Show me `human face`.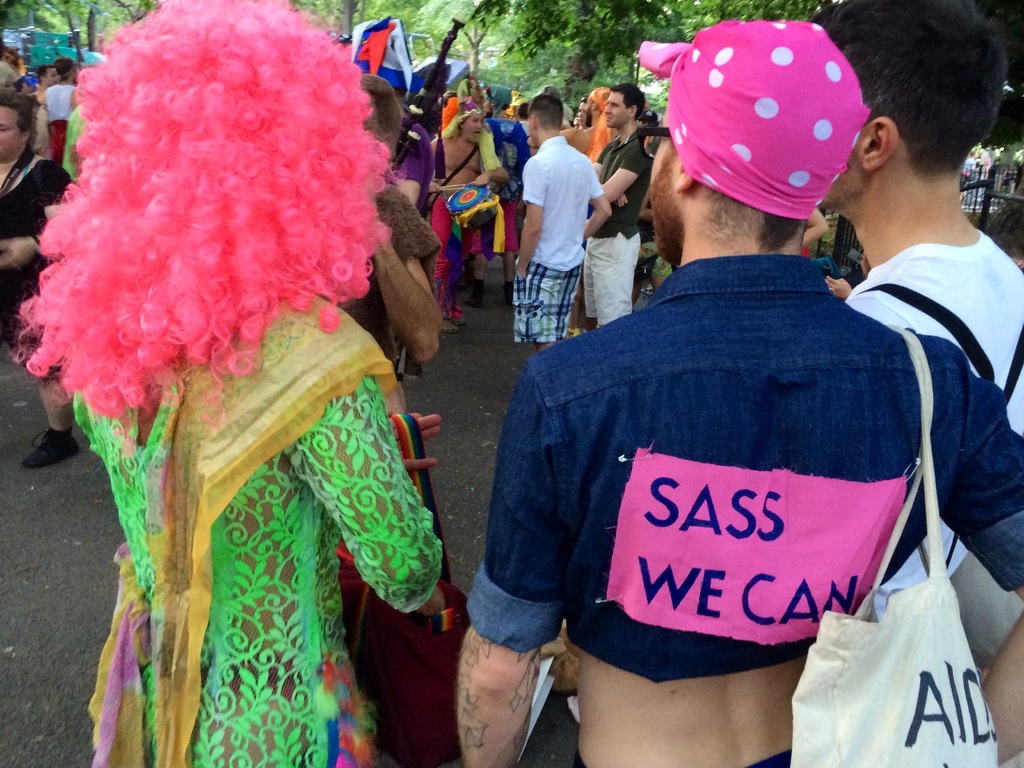
`human face` is here: left=578, top=102, right=583, bottom=123.
